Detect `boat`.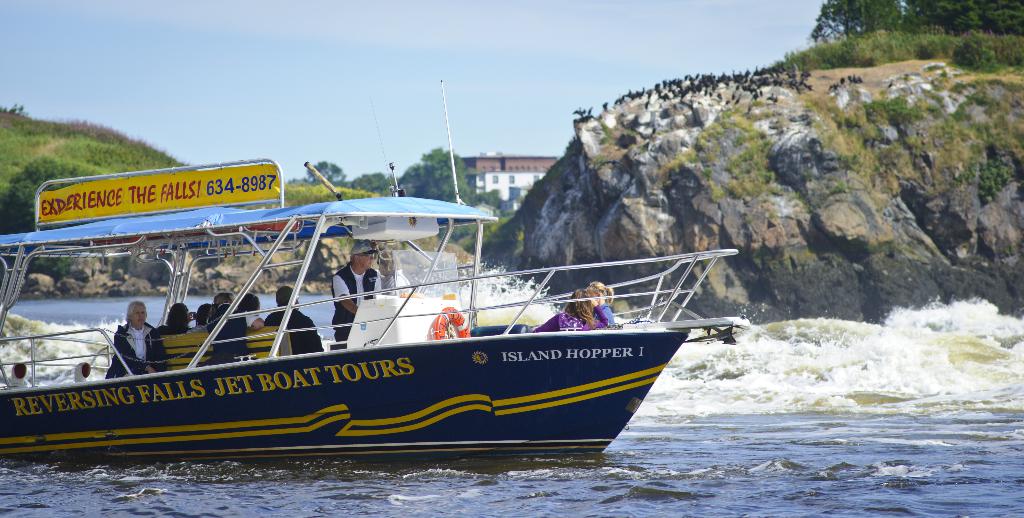
Detected at Rect(4, 228, 730, 469).
